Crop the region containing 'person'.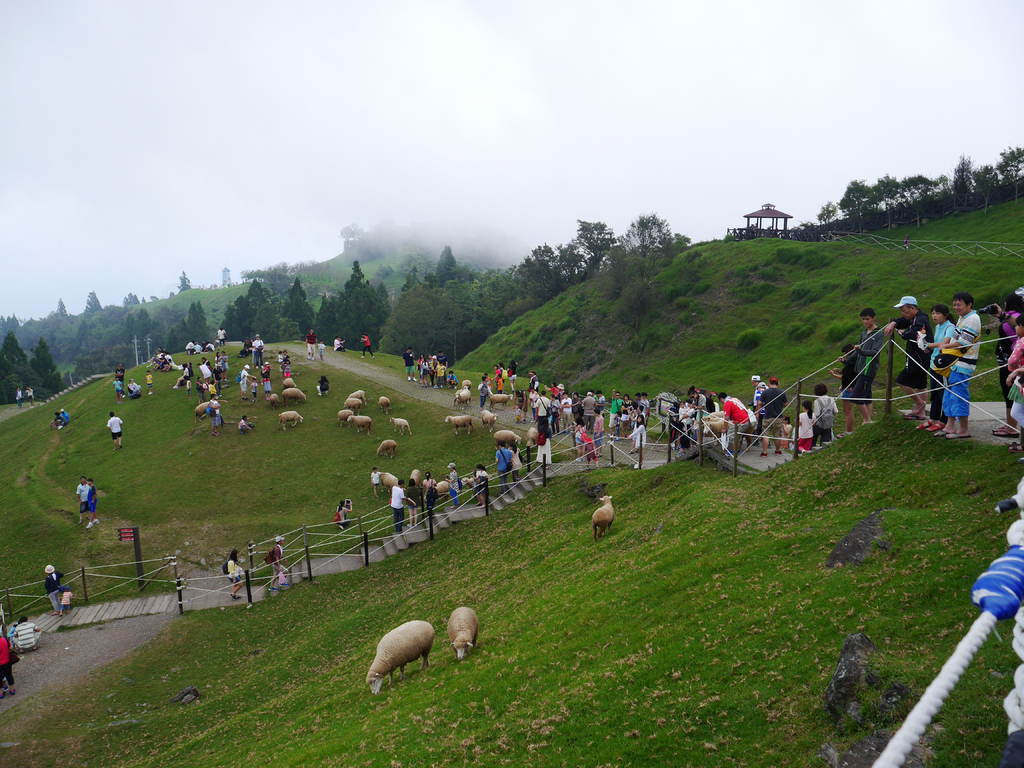
Crop region: 508:440:524:482.
